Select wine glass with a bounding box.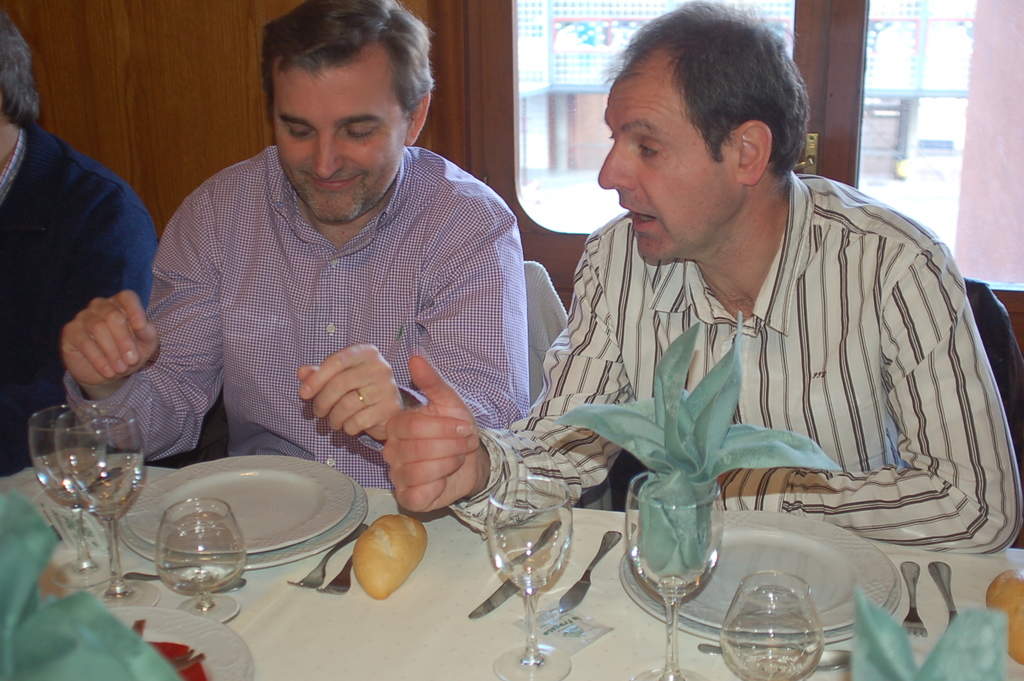
[487,476,573,680].
